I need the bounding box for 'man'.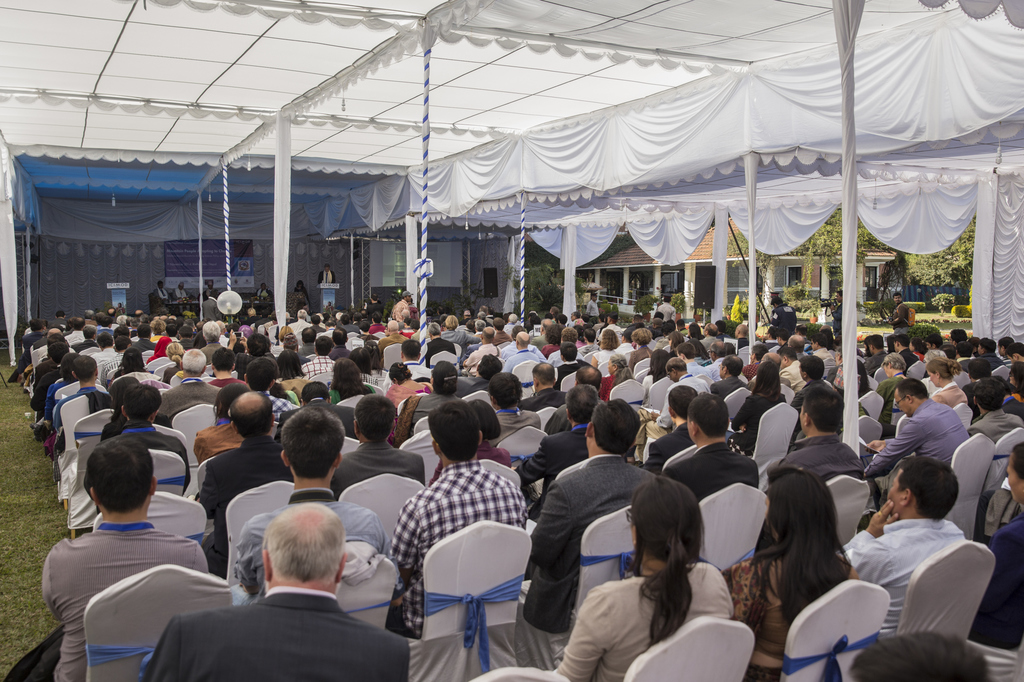
Here it is: Rect(202, 274, 216, 301).
